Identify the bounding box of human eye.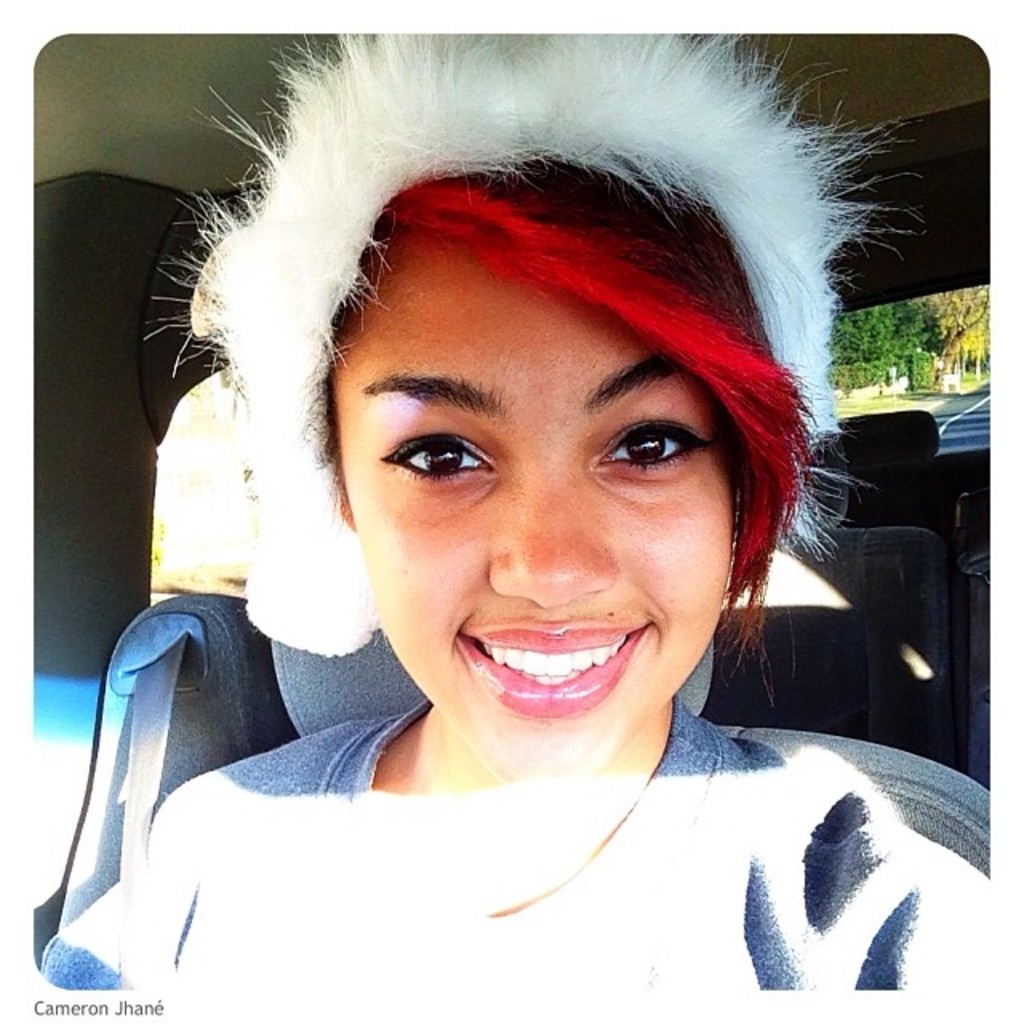
[590, 410, 731, 515].
